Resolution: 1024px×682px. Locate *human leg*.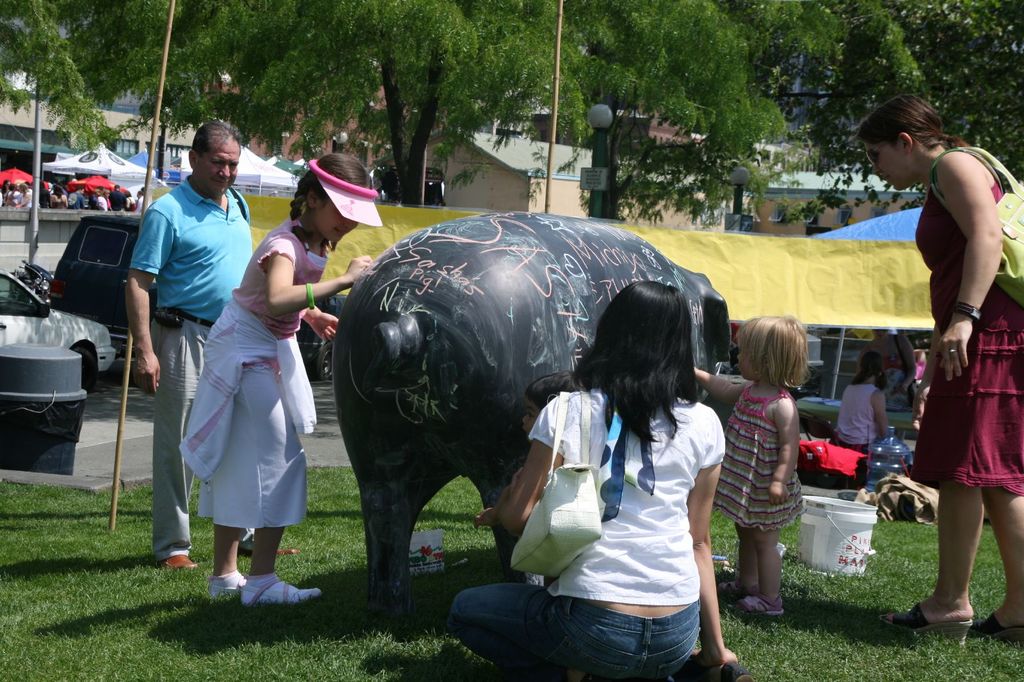
select_region(884, 484, 983, 635).
